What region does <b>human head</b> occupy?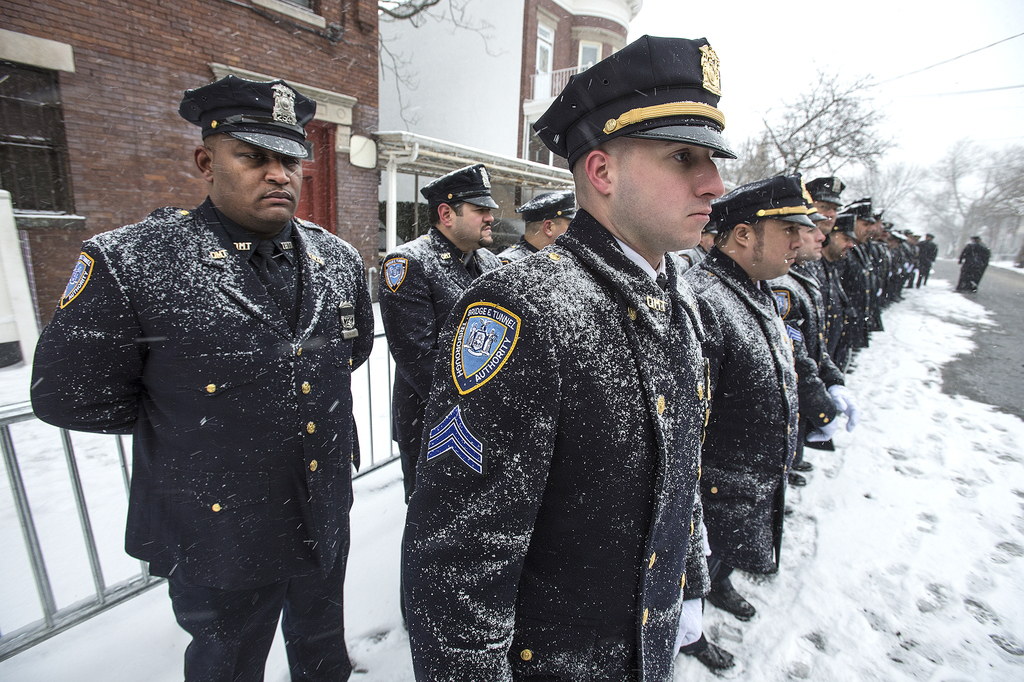
182, 77, 314, 230.
